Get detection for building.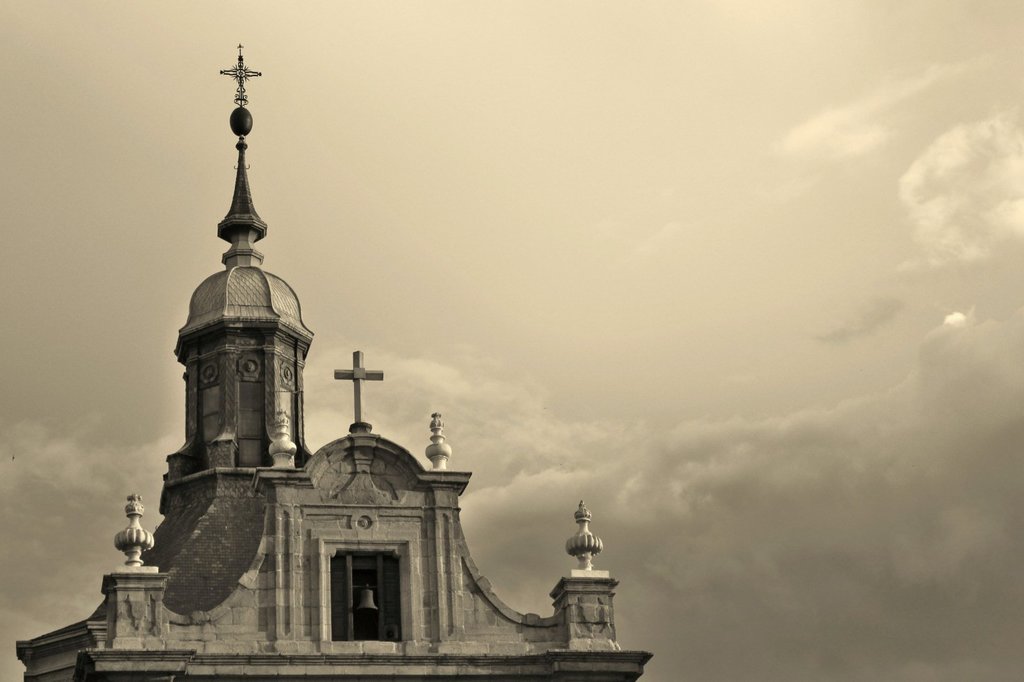
Detection: 15 43 653 681.
